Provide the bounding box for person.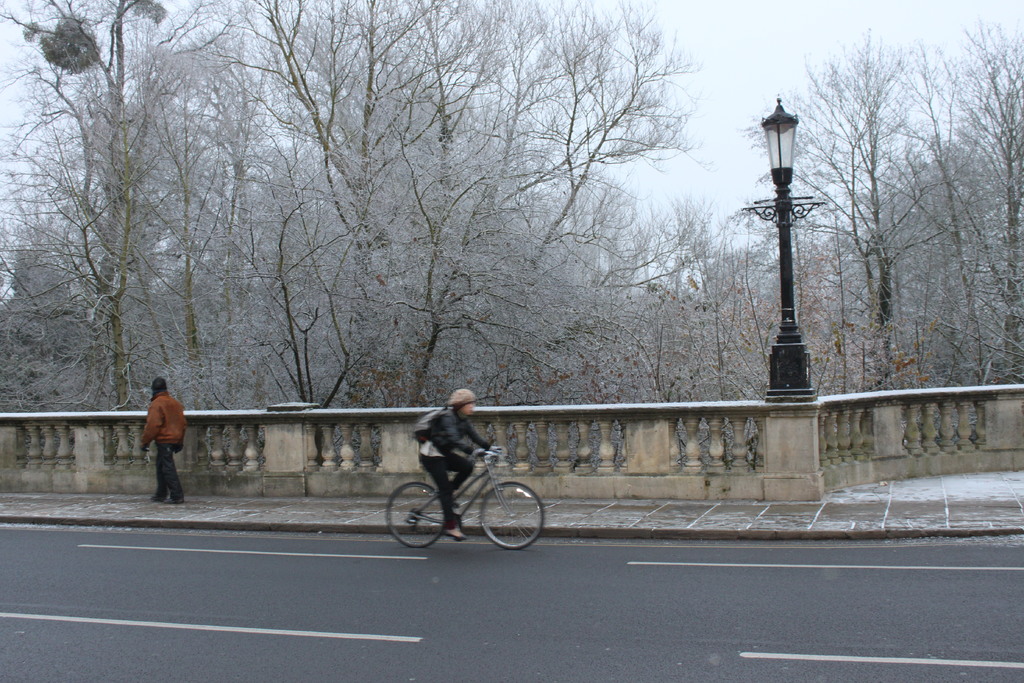
<region>138, 373, 190, 502</region>.
